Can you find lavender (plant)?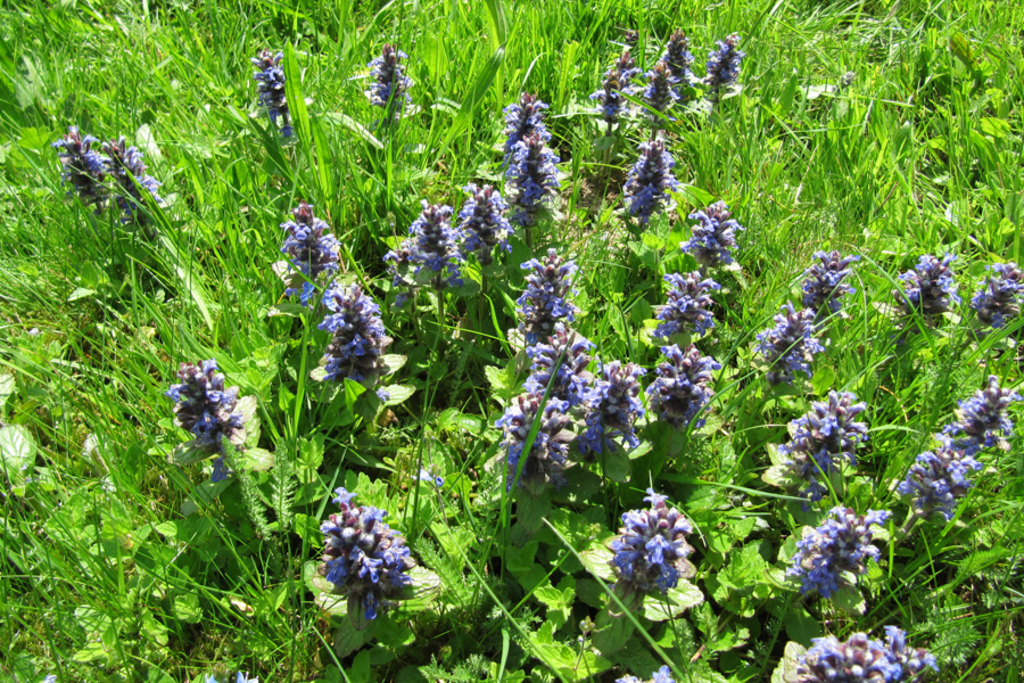
Yes, bounding box: 273,201,335,293.
